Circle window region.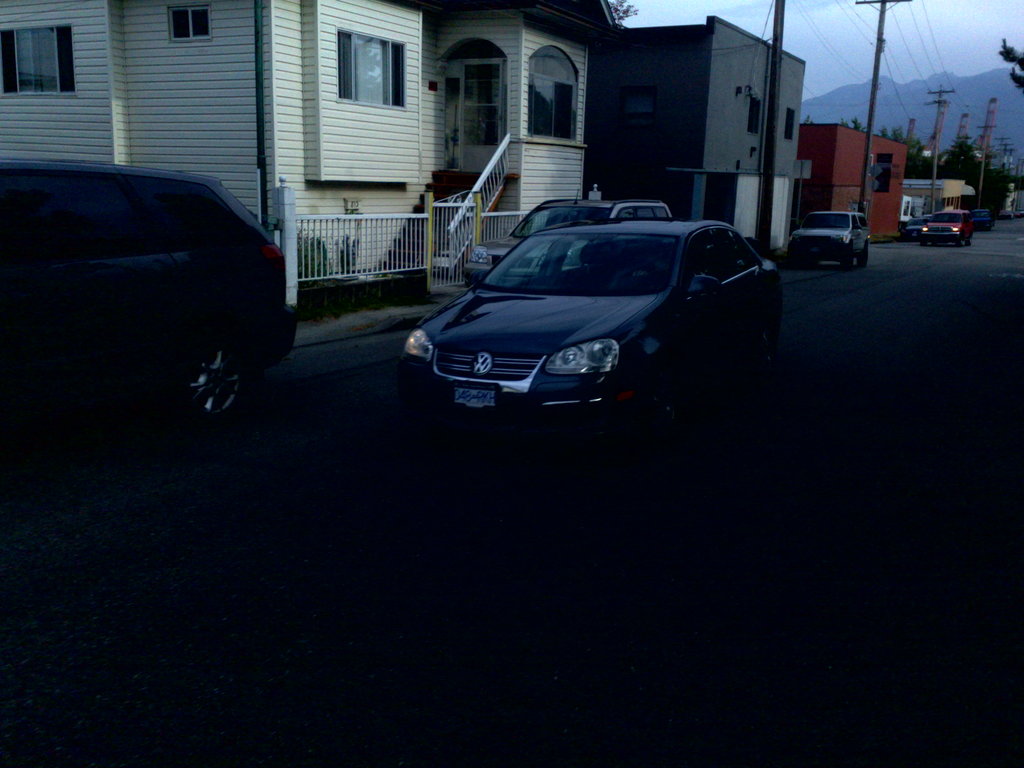
Region: (515,40,578,141).
